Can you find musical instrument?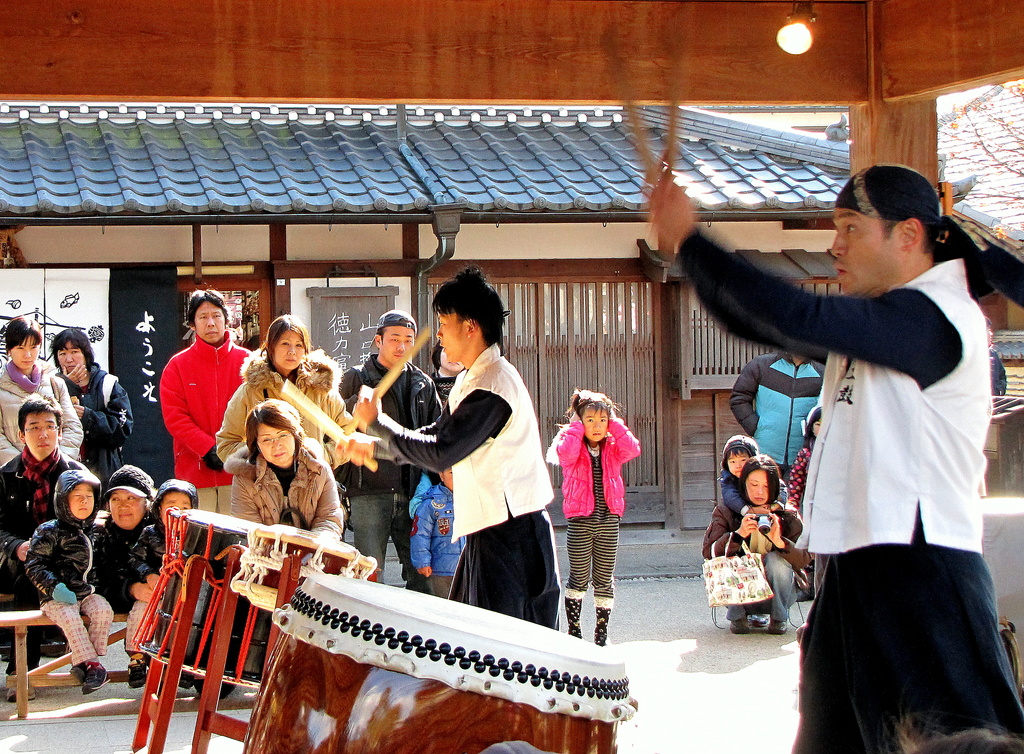
Yes, bounding box: 133/504/292/685.
